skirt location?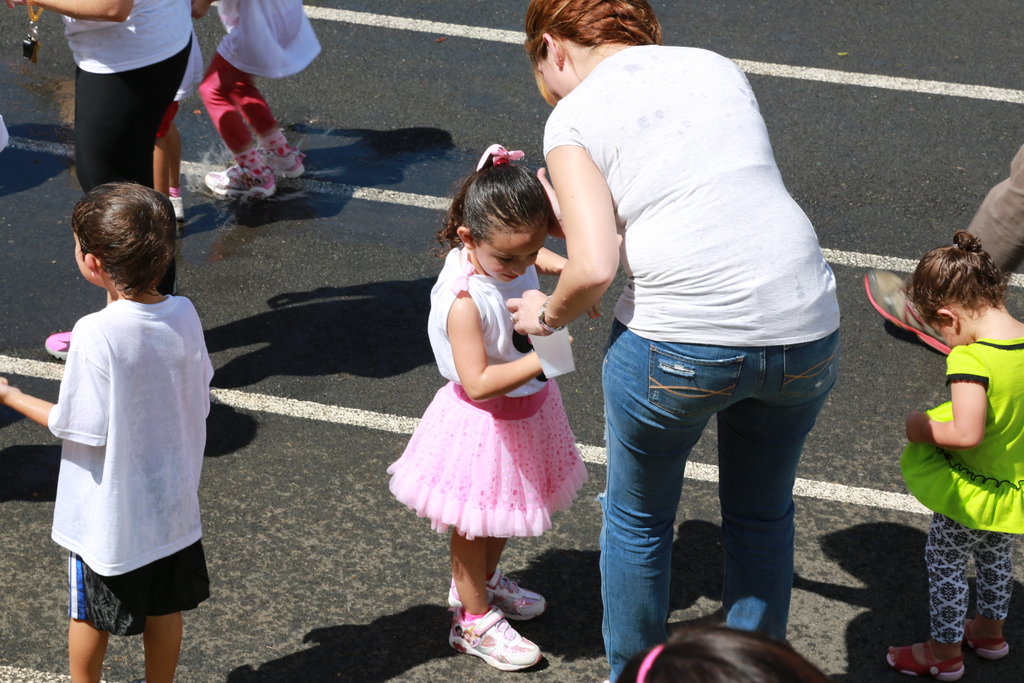
(390, 378, 588, 541)
